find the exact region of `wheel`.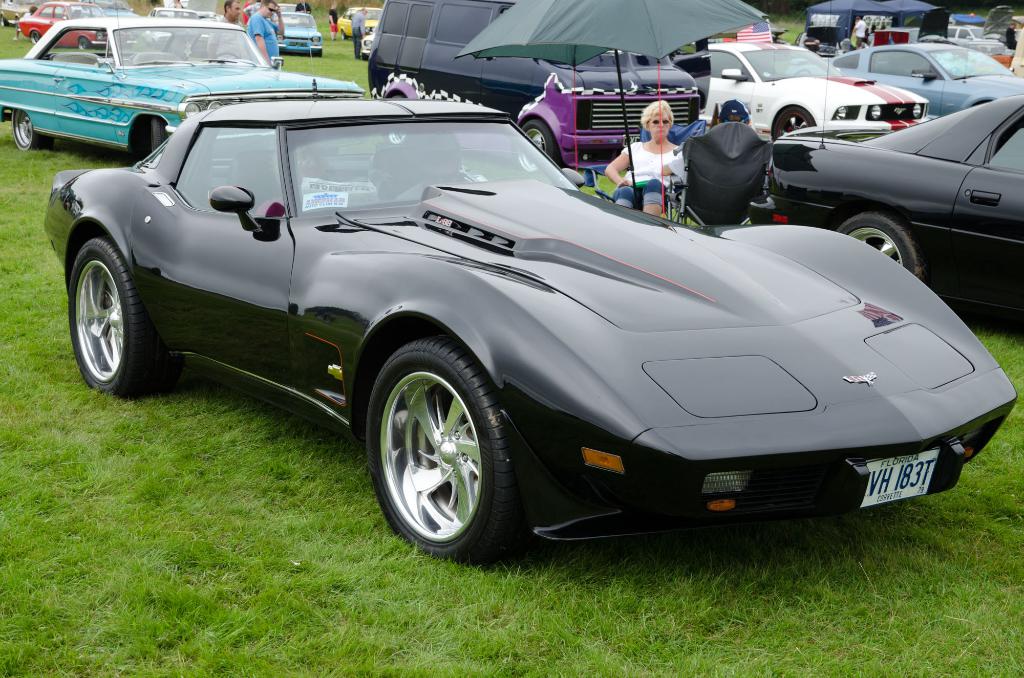
Exact region: box=[773, 106, 811, 139].
